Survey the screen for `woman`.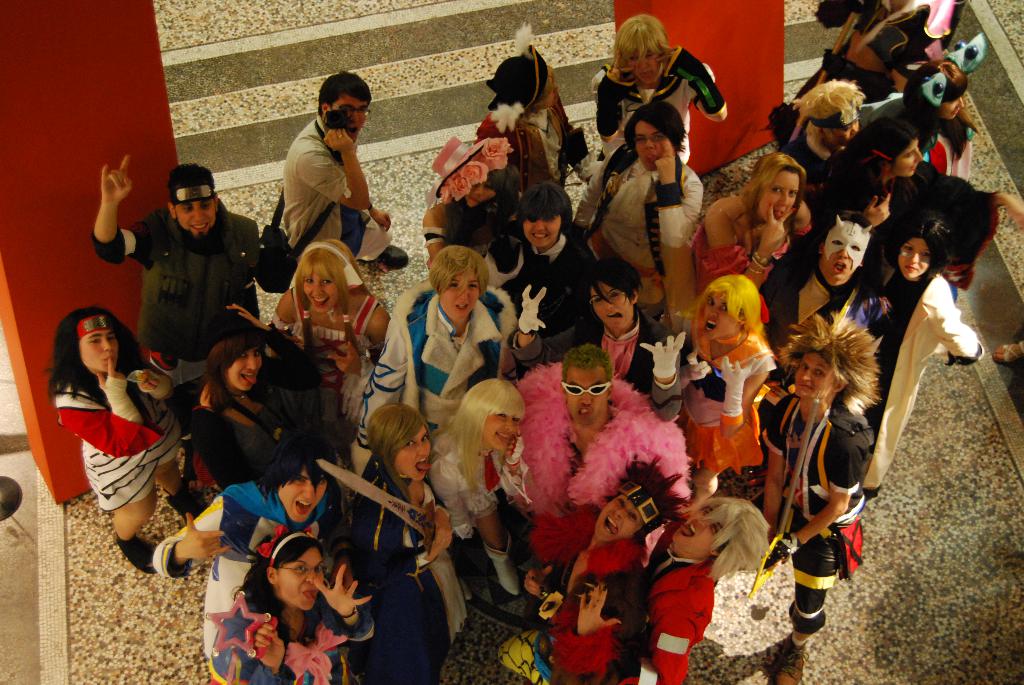
Survey found: region(150, 452, 327, 648).
